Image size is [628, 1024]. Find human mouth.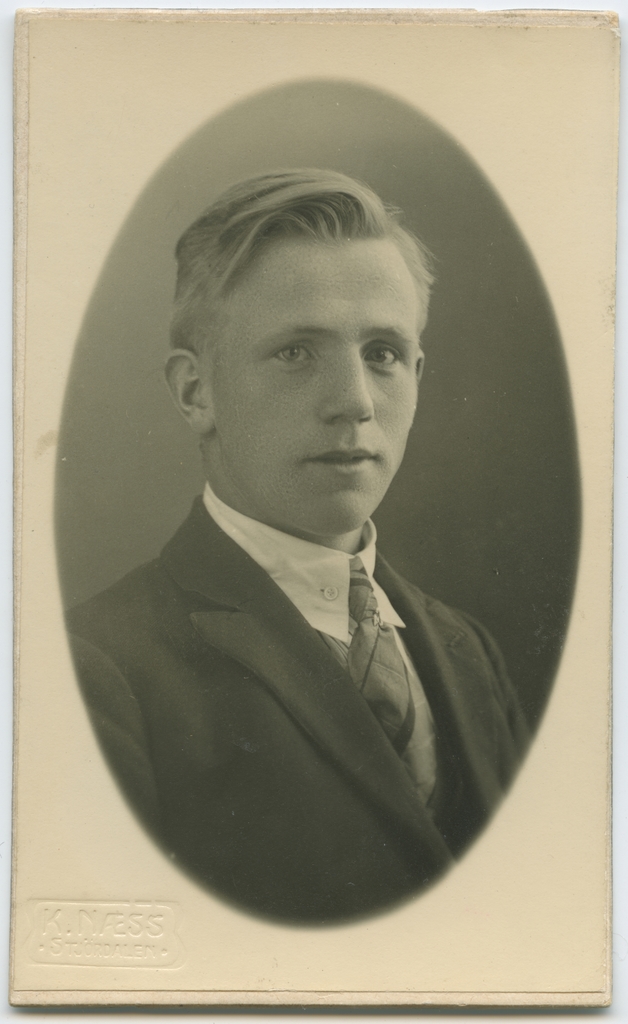
Rect(306, 445, 380, 470).
